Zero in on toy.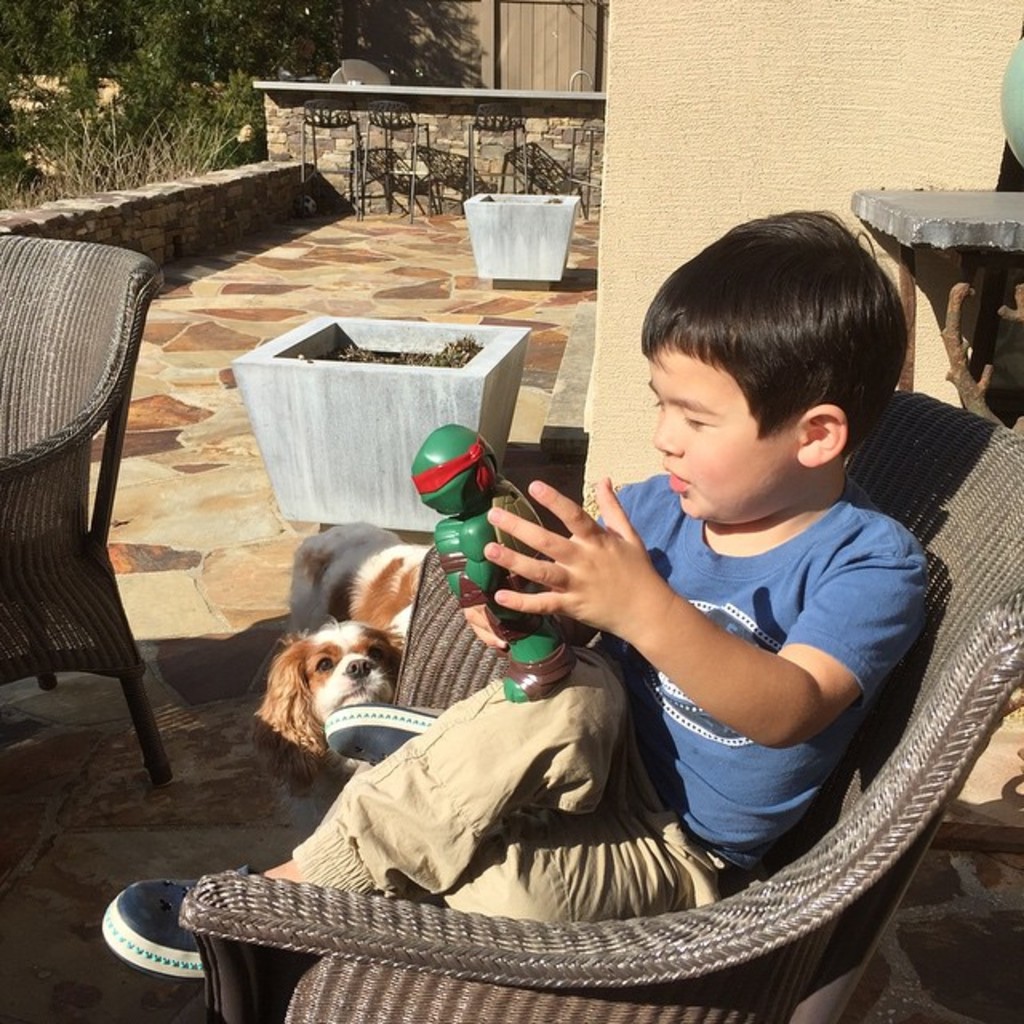
Zeroed in: Rect(390, 403, 552, 645).
